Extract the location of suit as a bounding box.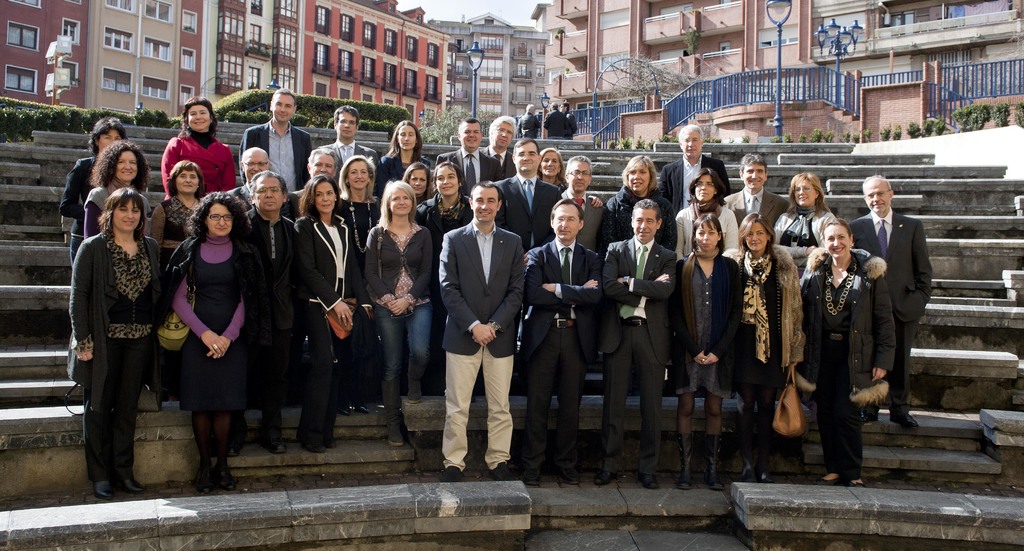
l=479, t=141, r=519, b=174.
